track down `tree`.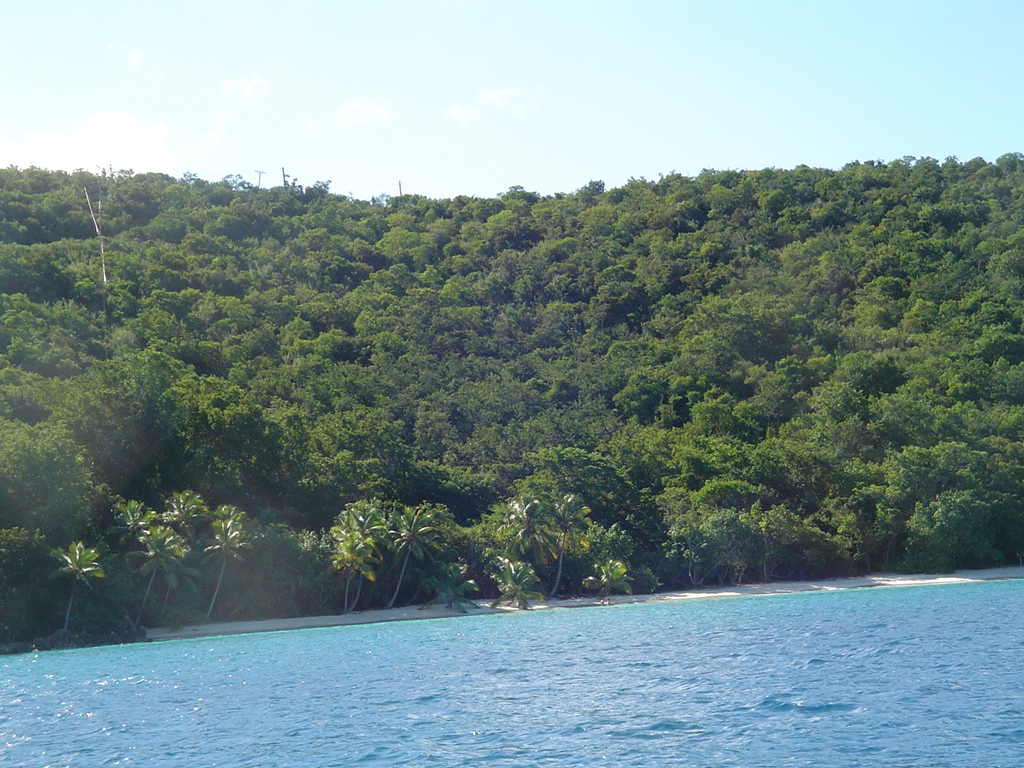
Tracked to [253,517,312,612].
